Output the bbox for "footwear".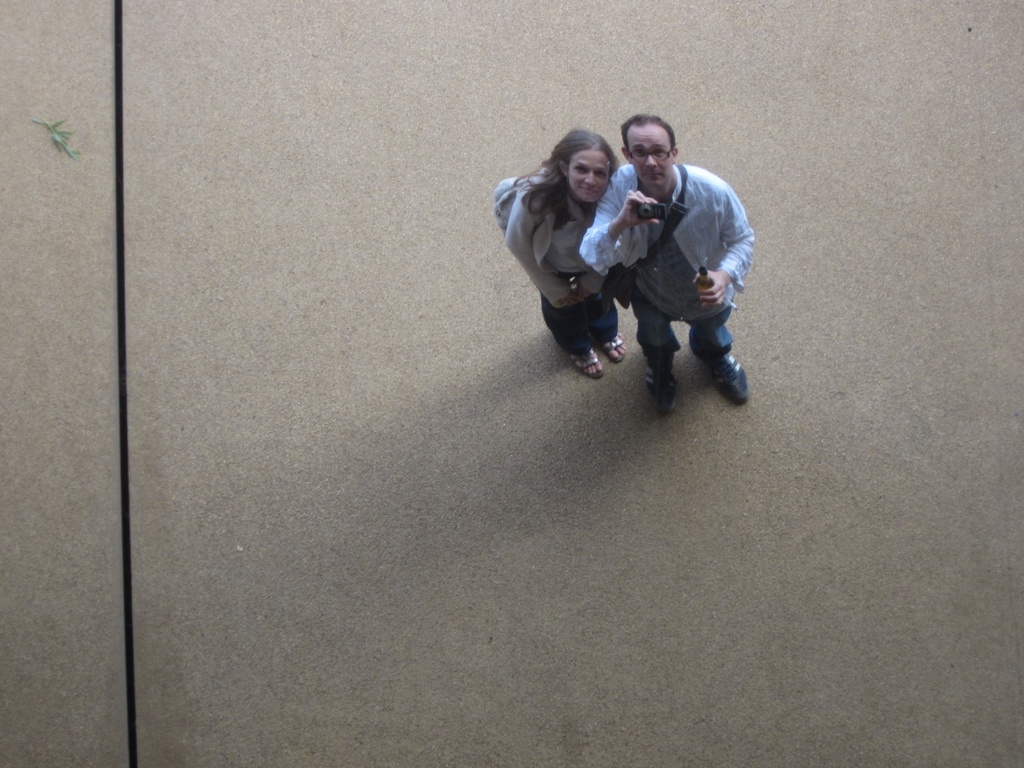
BBox(701, 355, 751, 406).
